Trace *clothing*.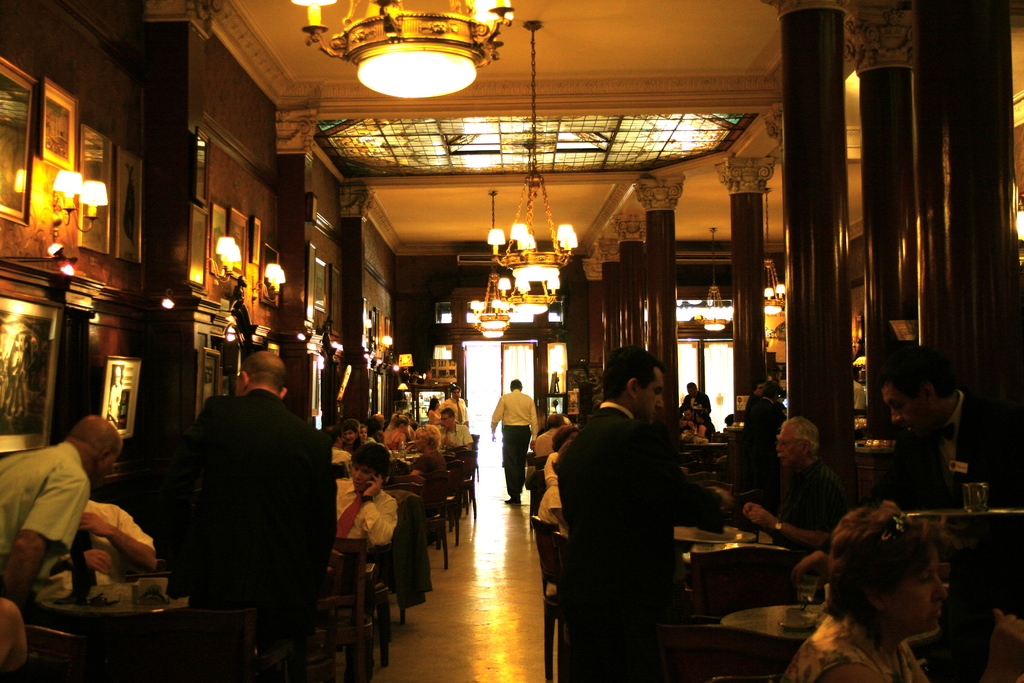
Traced to <region>783, 602, 929, 682</region>.
